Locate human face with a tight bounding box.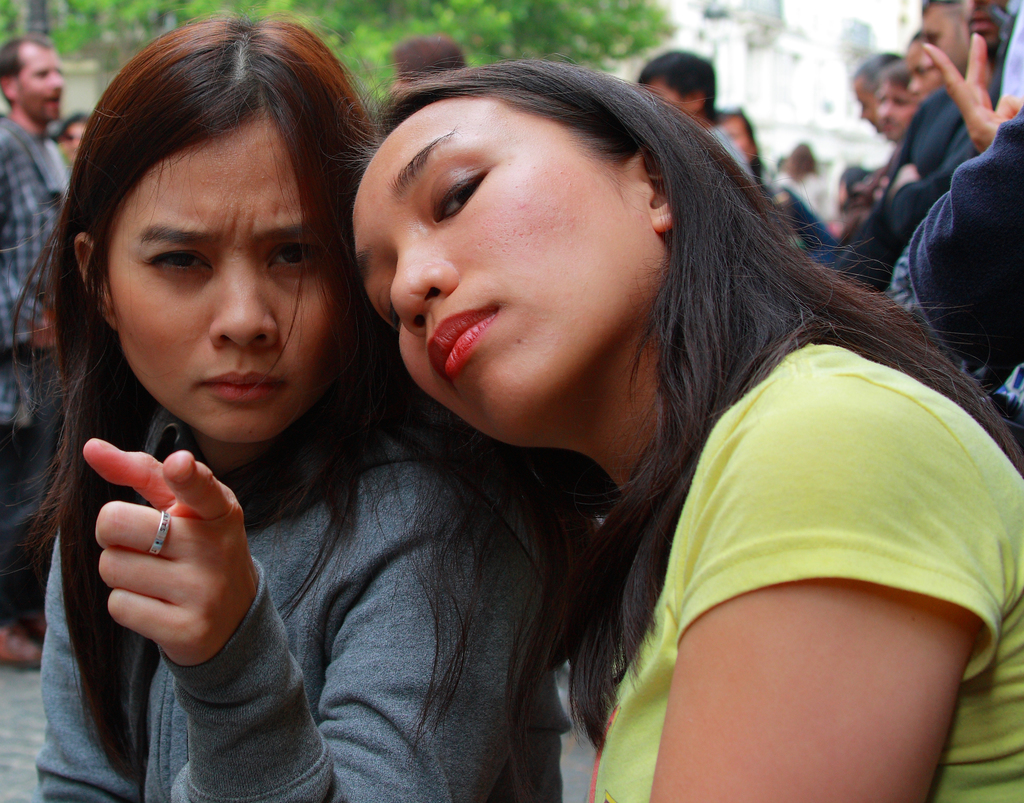
left=351, top=96, right=661, bottom=436.
